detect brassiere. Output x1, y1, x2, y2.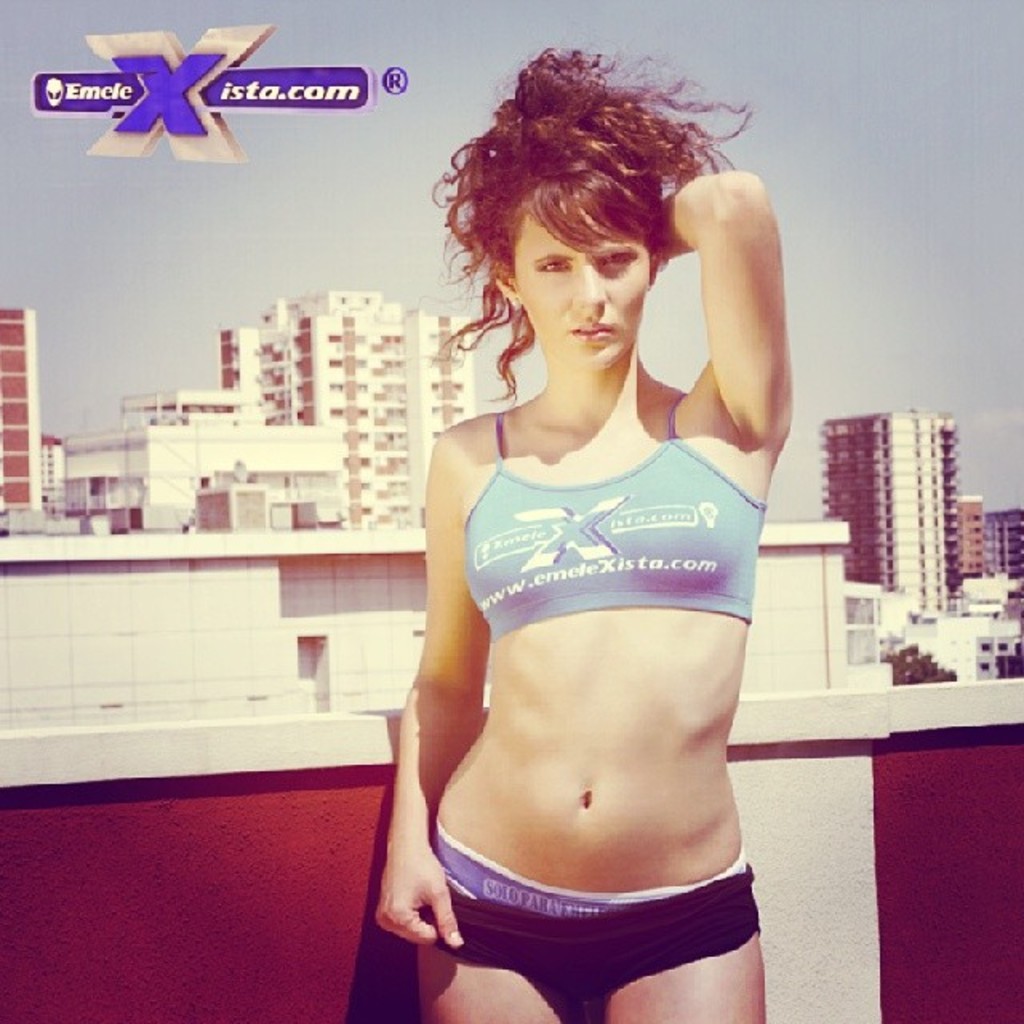
445, 421, 760, 643.
